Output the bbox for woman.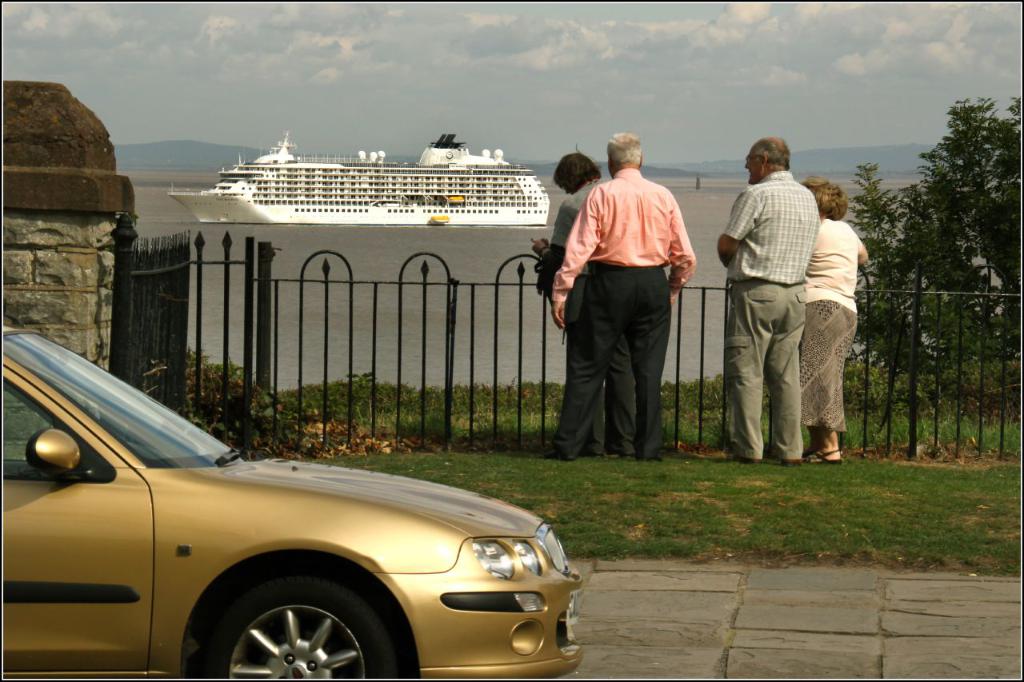
530, 150, 613, 458.
